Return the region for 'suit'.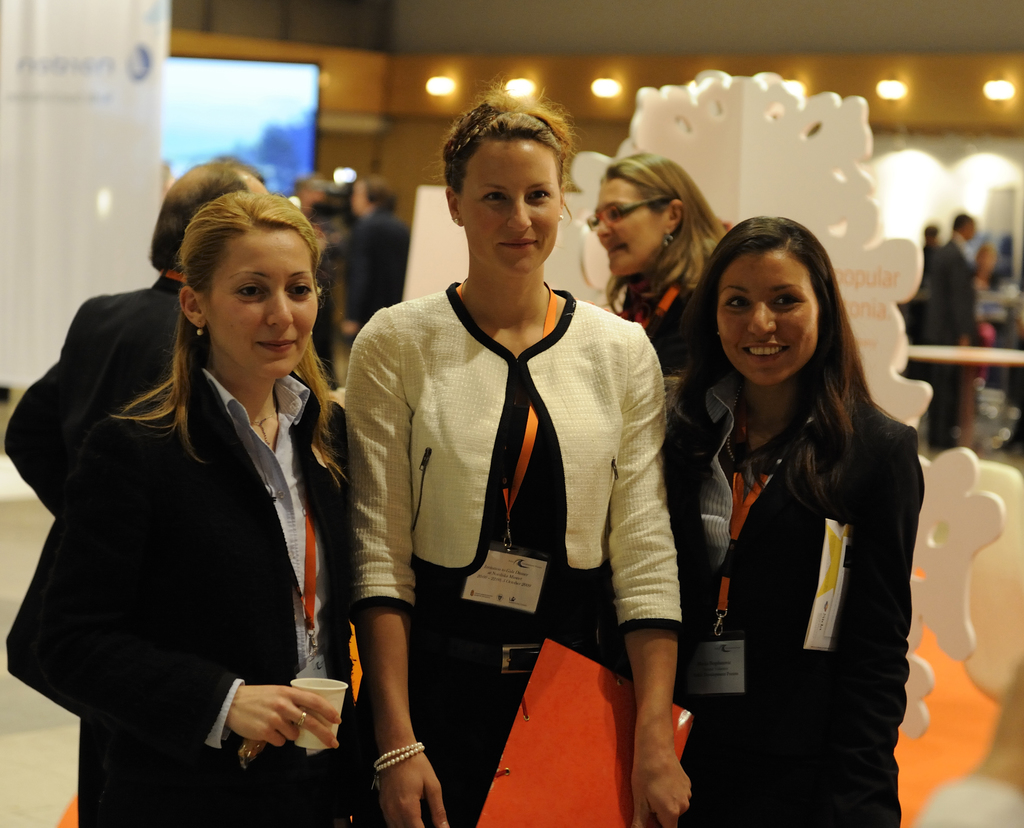
[x1=662, y1=373, x2=926, y2=827].
